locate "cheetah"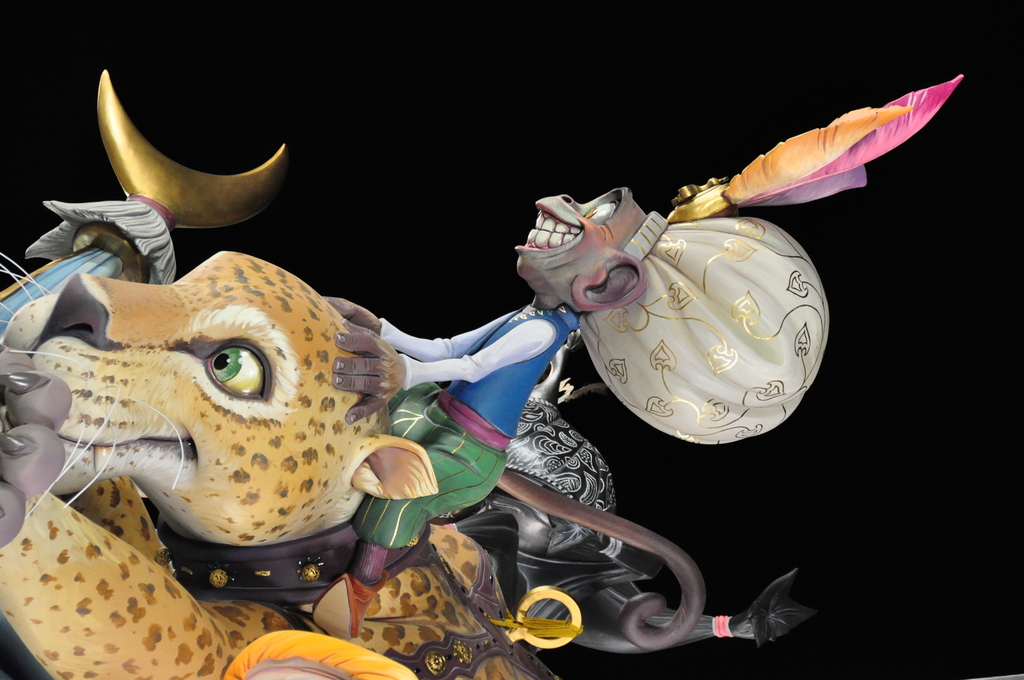
{"x1": 0, "y1": 249, "x2": 569, "y2": 679}
